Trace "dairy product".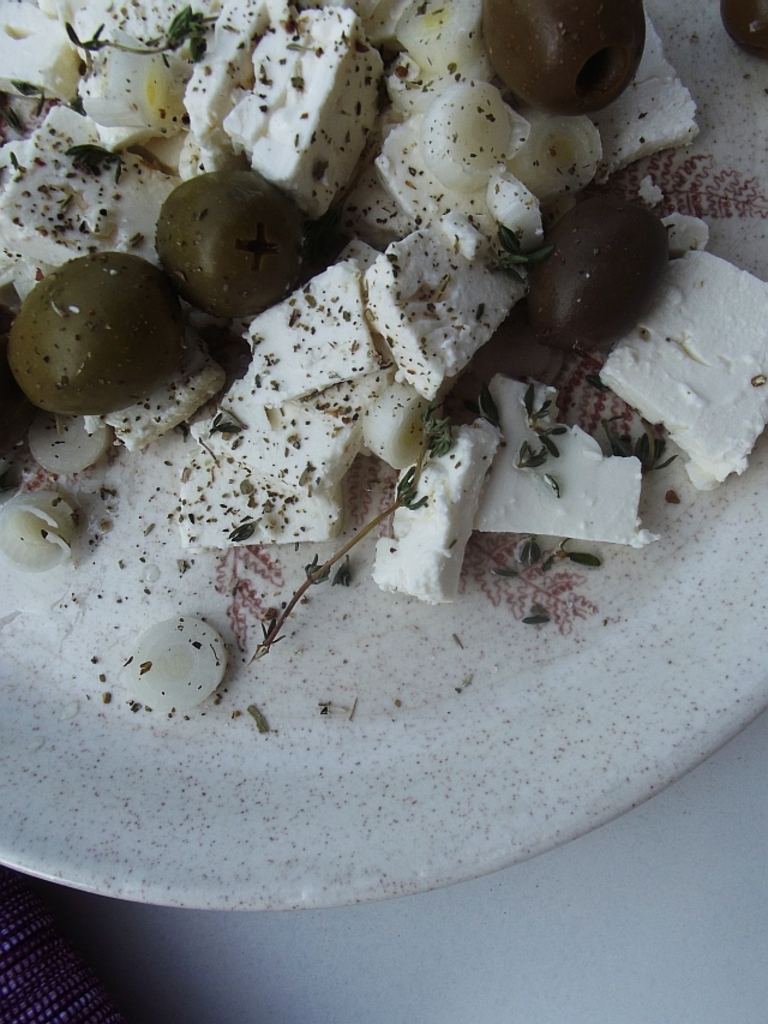
Traced to region(372, 82, 566, 251).
